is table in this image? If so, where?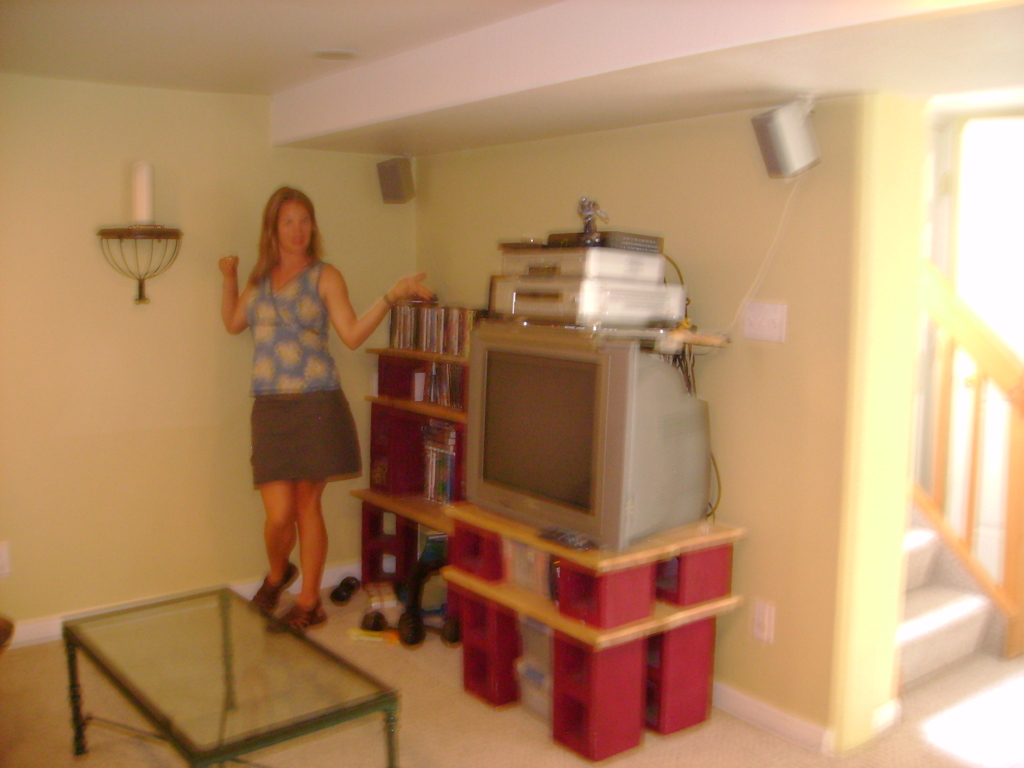
Yes, at (56, 586, 413, 767).
